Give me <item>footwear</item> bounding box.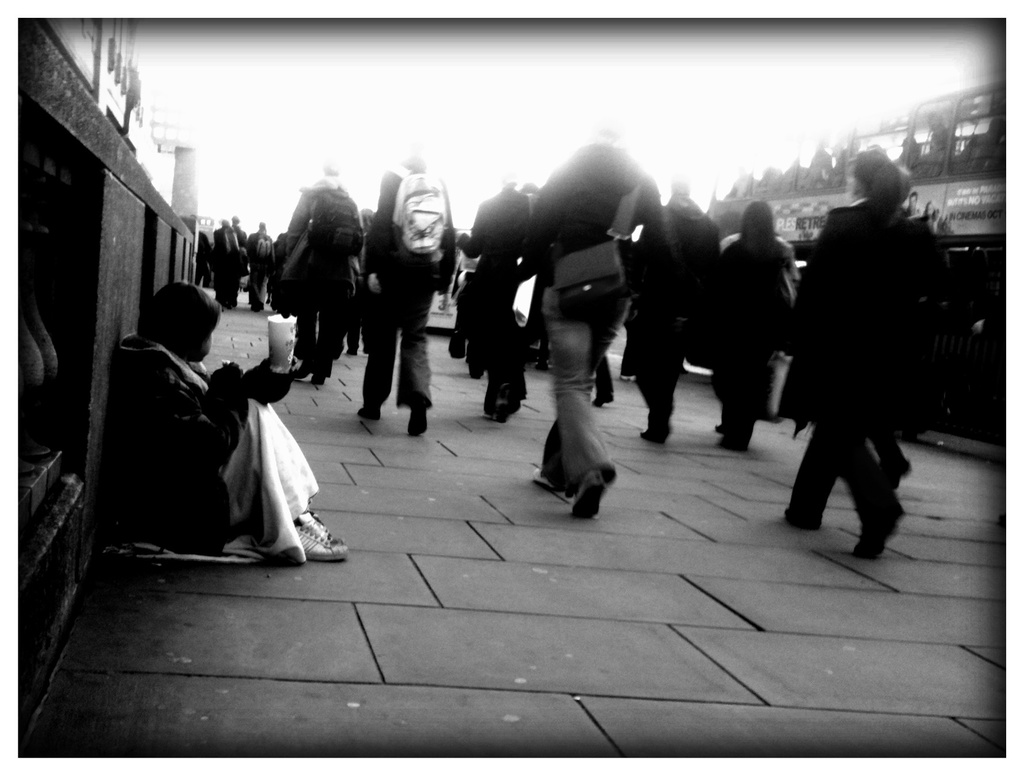
left=346, top=349, right=355, bottom=355.
